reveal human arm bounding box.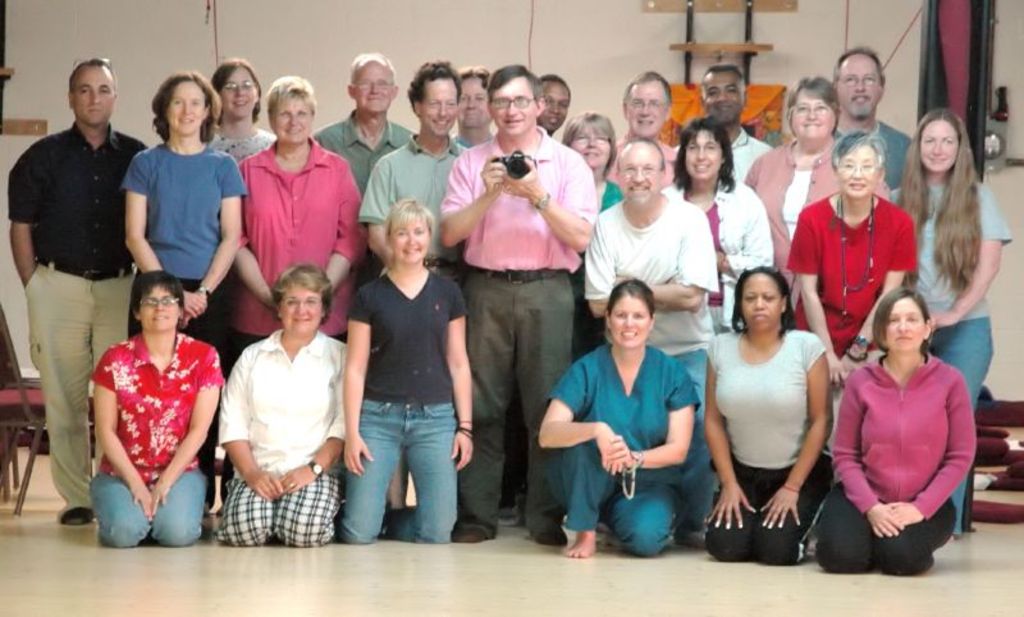
Revealed: <region>614, 211, 721, 316</region>.
